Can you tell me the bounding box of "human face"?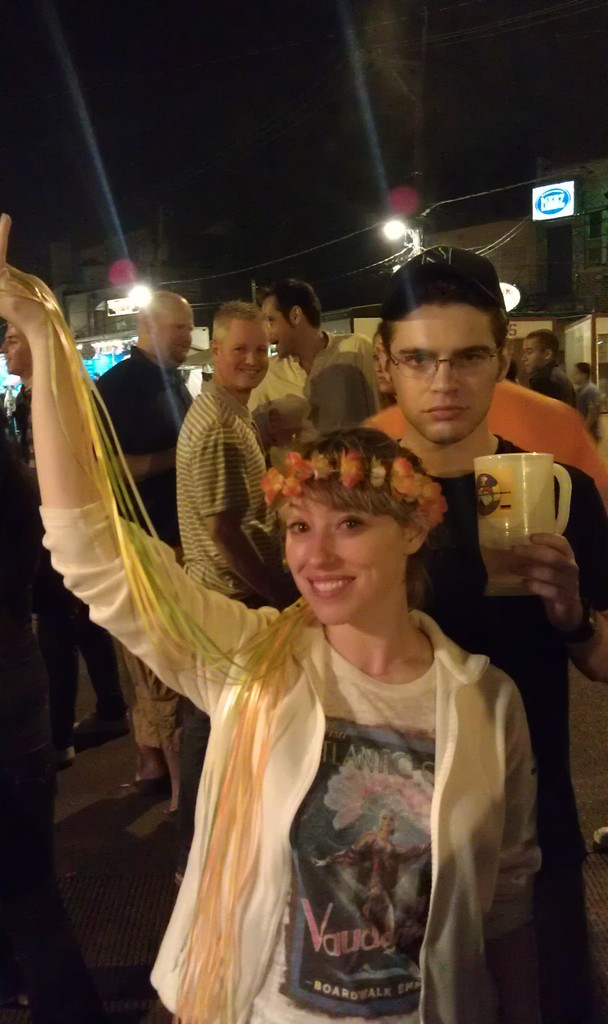
[left=148, top=298, right=193, bottom=364].
